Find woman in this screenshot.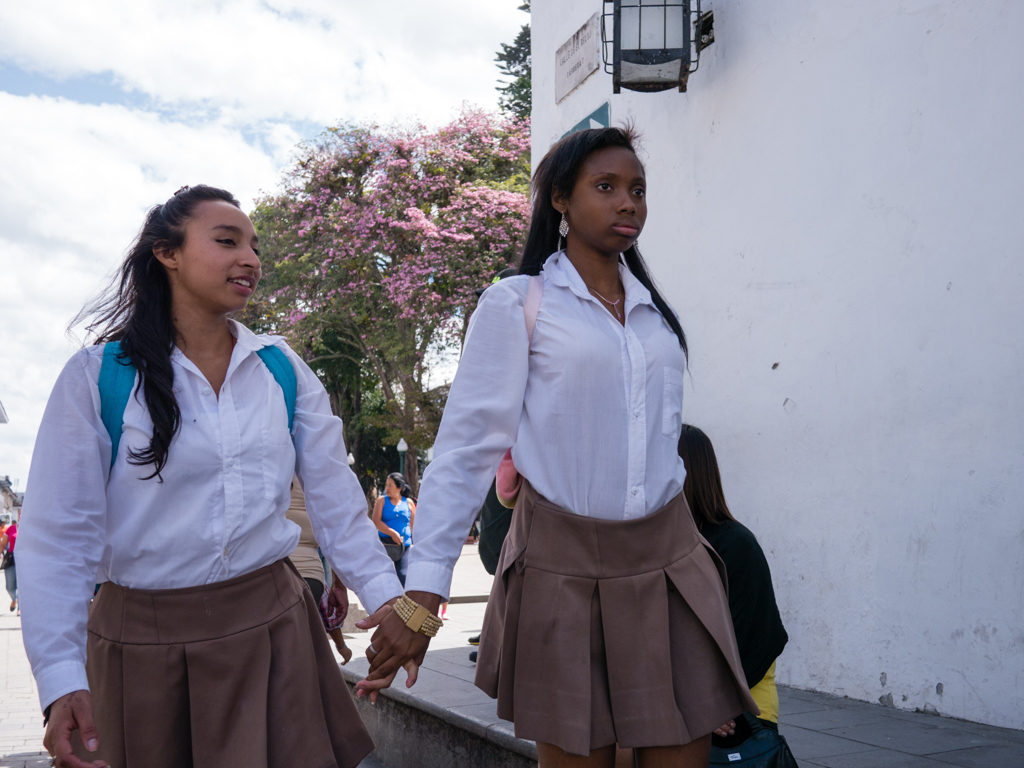
The bounding box for woman is 19, 176, 410, 767.
